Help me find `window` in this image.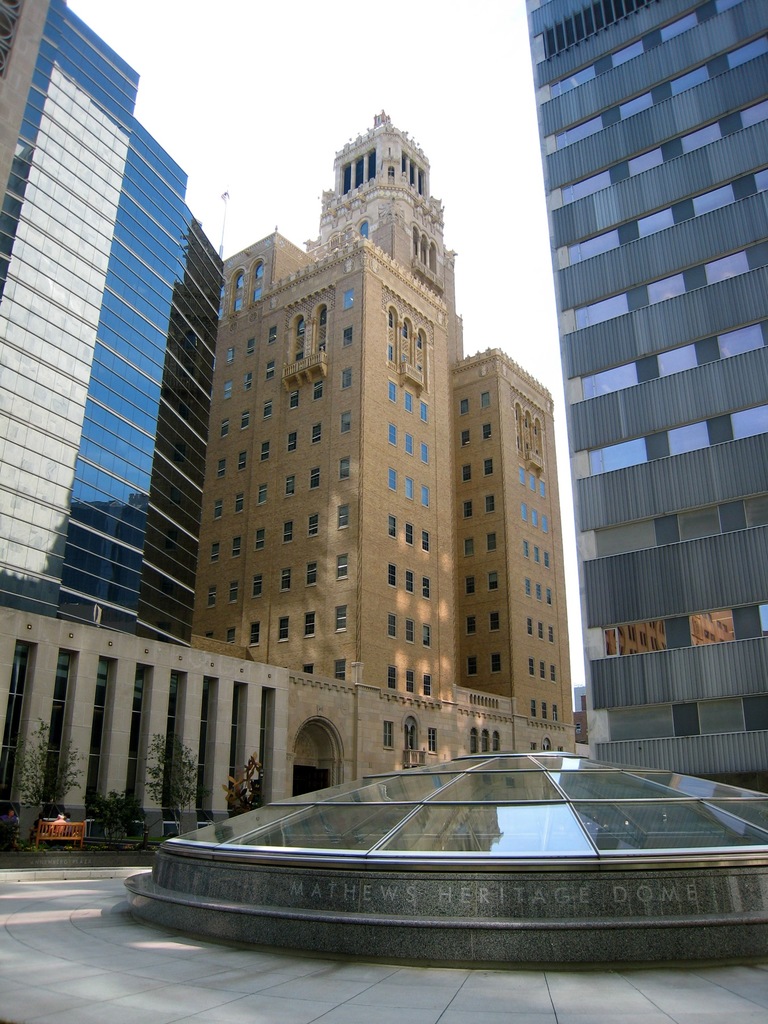
Found it: bbox=(525, 616, 534, 634).
